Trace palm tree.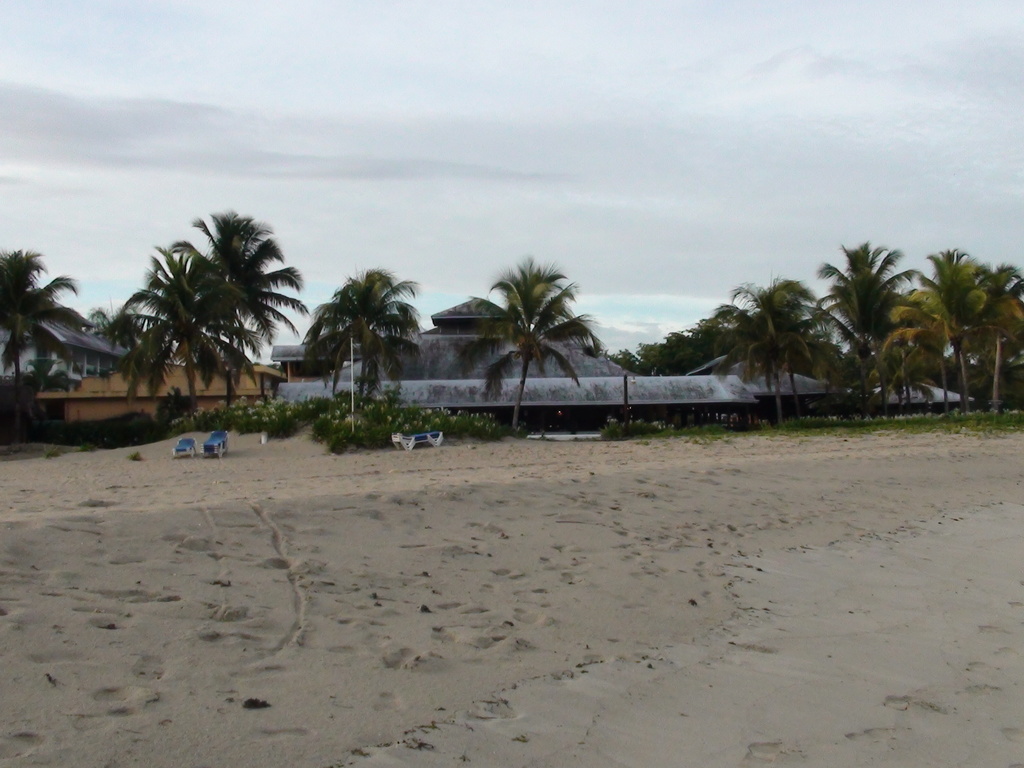
Traced to <bbox>191, 230, 305, 406</bbox>.
